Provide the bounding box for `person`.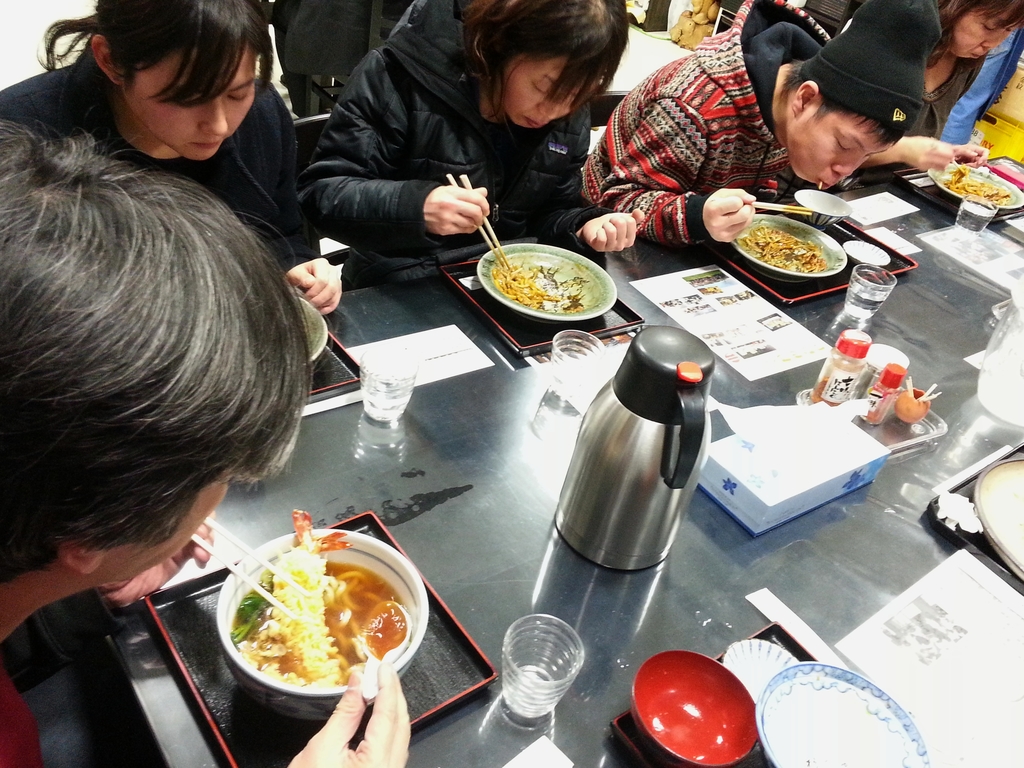
851,0,1015,191.
